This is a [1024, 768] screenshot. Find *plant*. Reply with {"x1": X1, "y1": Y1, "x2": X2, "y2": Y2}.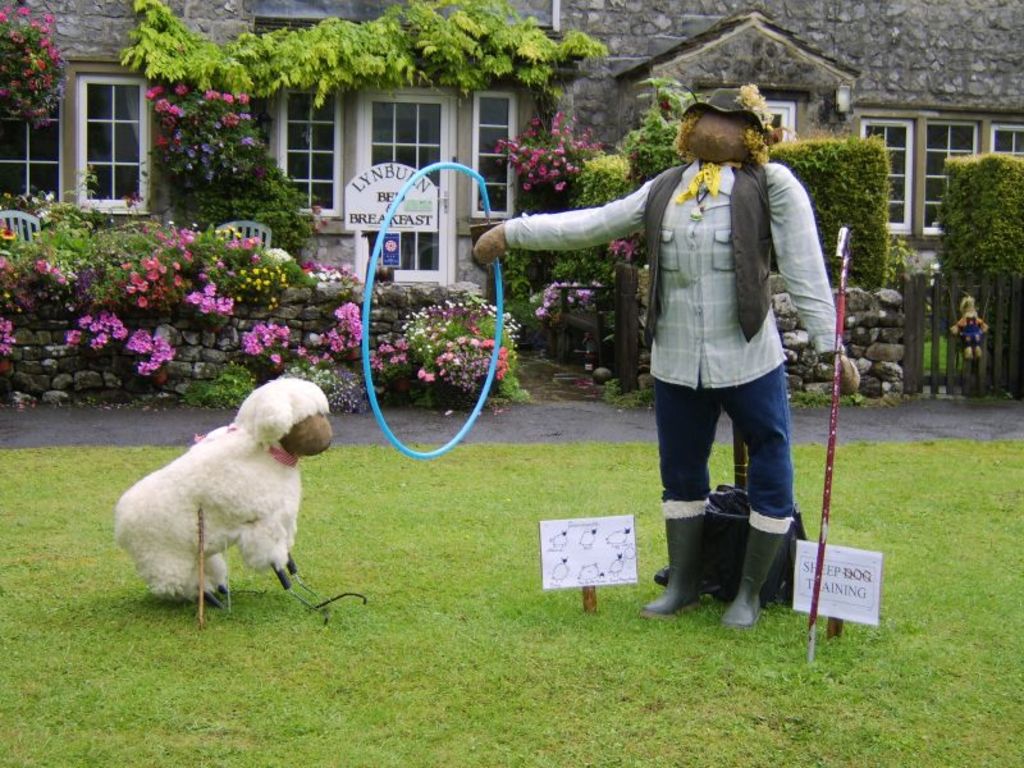
{"x1": 141, "y1": 72, "x2": 316, "y2": 264}.
